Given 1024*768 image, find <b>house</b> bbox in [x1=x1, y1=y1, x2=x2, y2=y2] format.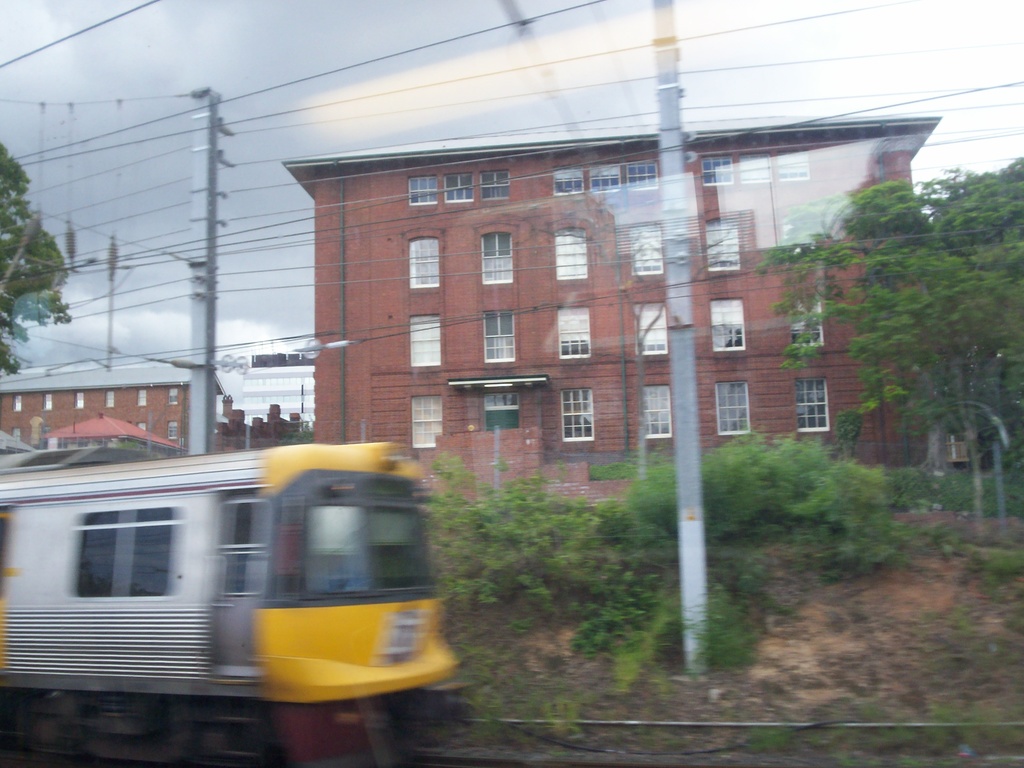
[x1=0, y1=359, x2=221, y2=461].
